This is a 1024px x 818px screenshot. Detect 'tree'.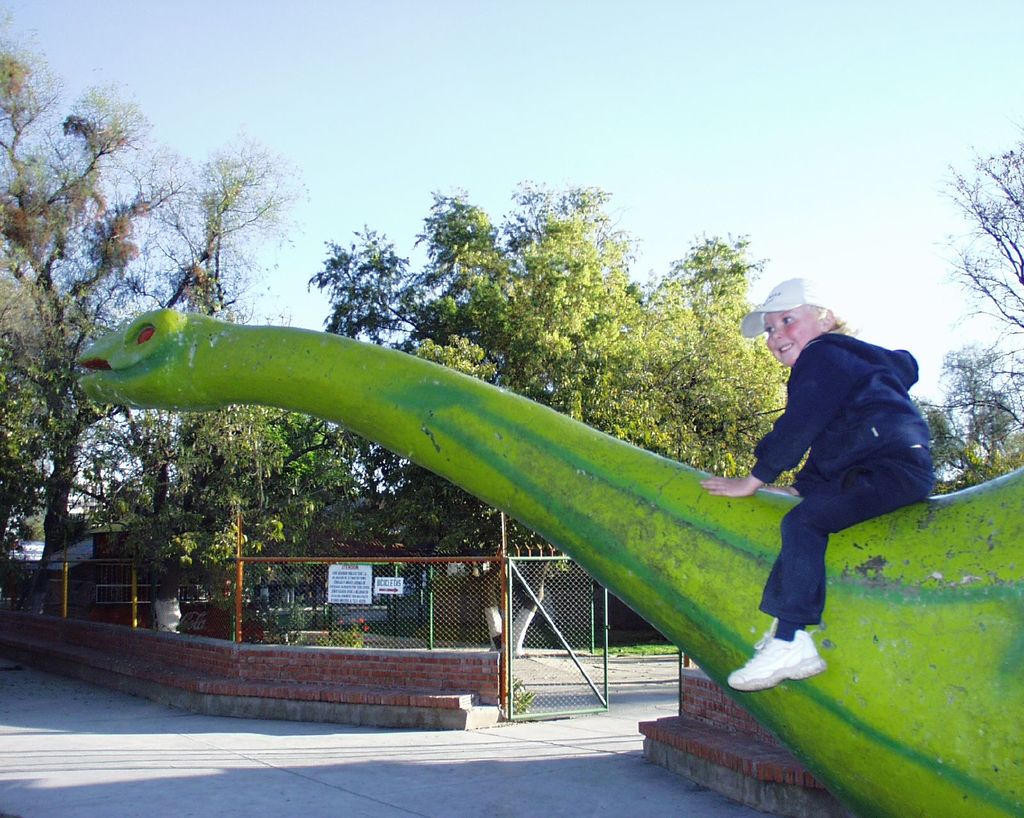
<region>442, 174, 643, 422</region>.
